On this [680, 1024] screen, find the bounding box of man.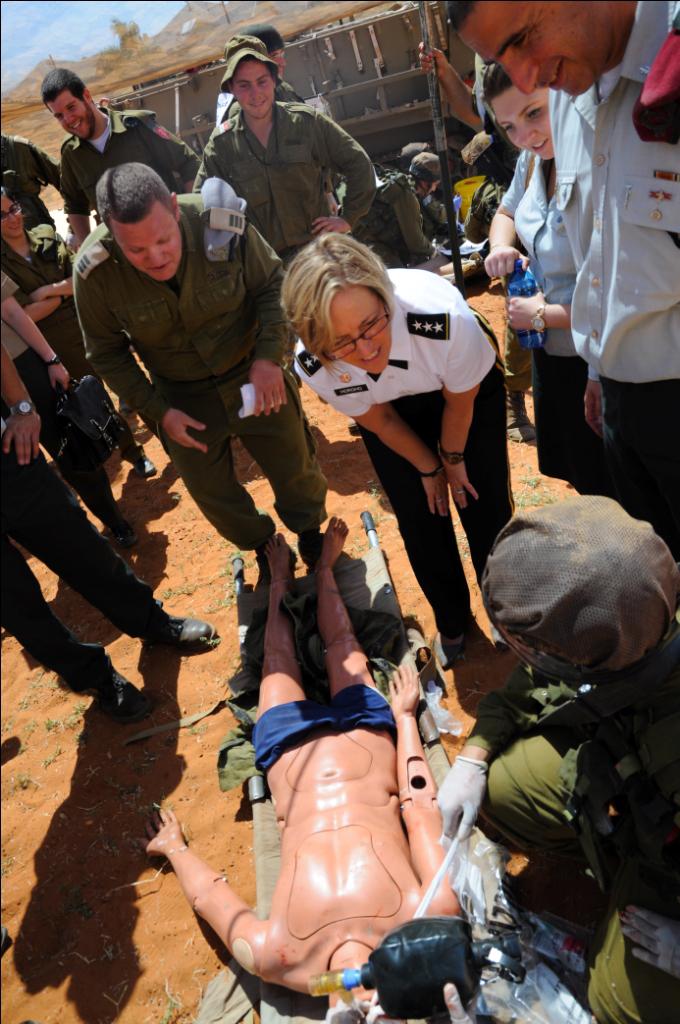
Bounding box: bbox(0, 311, 217, 731).
